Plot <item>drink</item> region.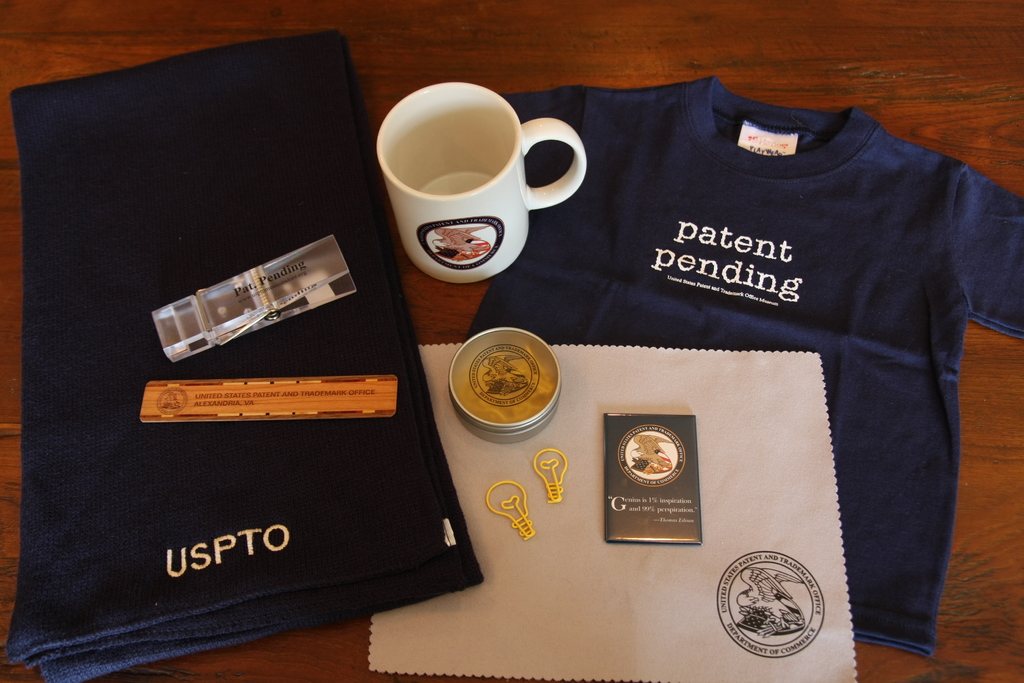
Plotted at [369, 69, 583, 257].
